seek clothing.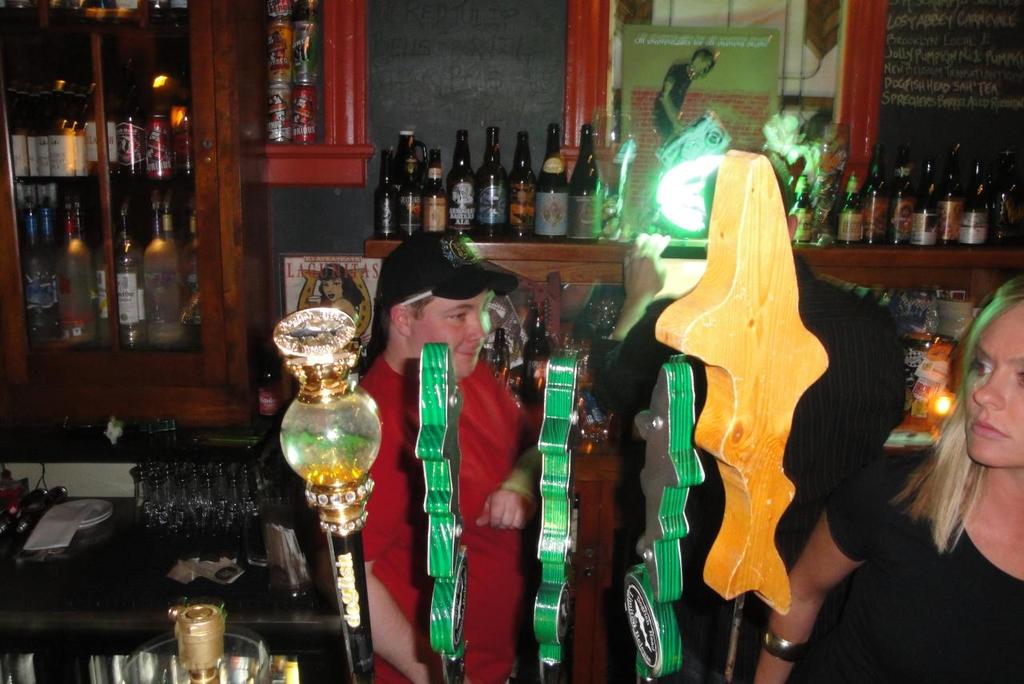
(369, 350, 527, 683).
